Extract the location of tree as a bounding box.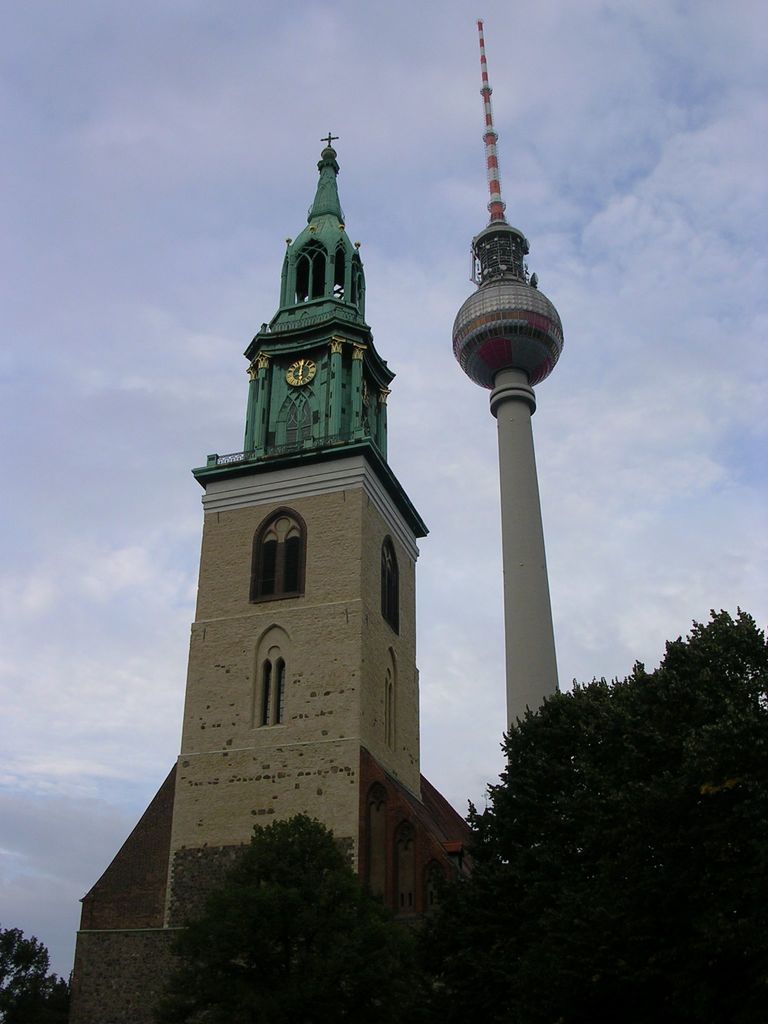
[x1=437, y1=614, x2=735, y2=967].
